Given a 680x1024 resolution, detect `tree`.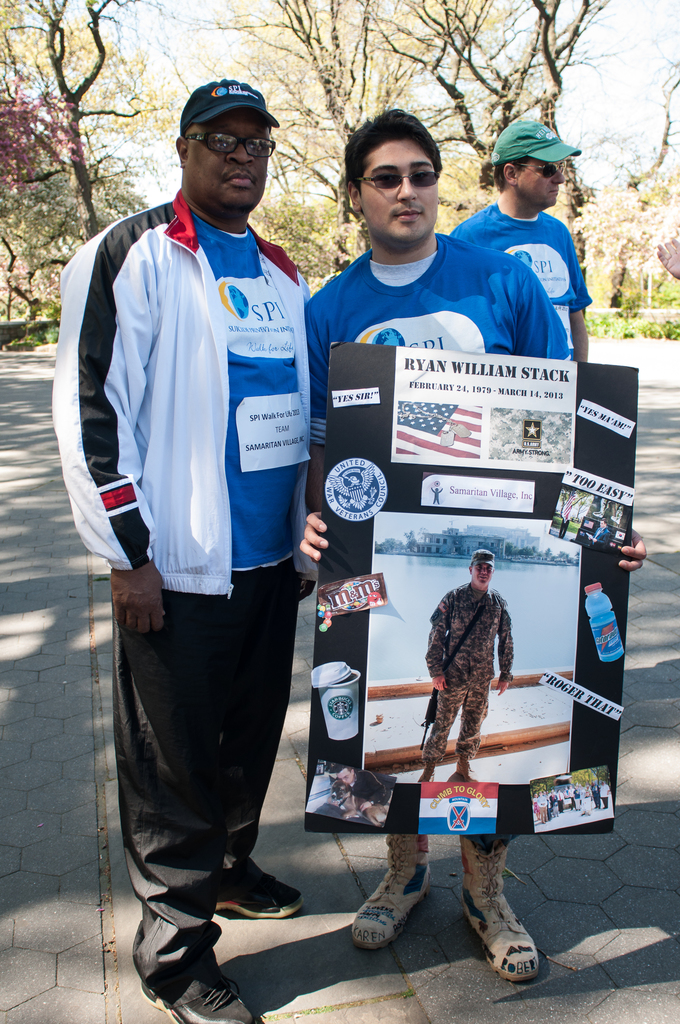
x1=372, y1=0, x2=621, y2=314.
